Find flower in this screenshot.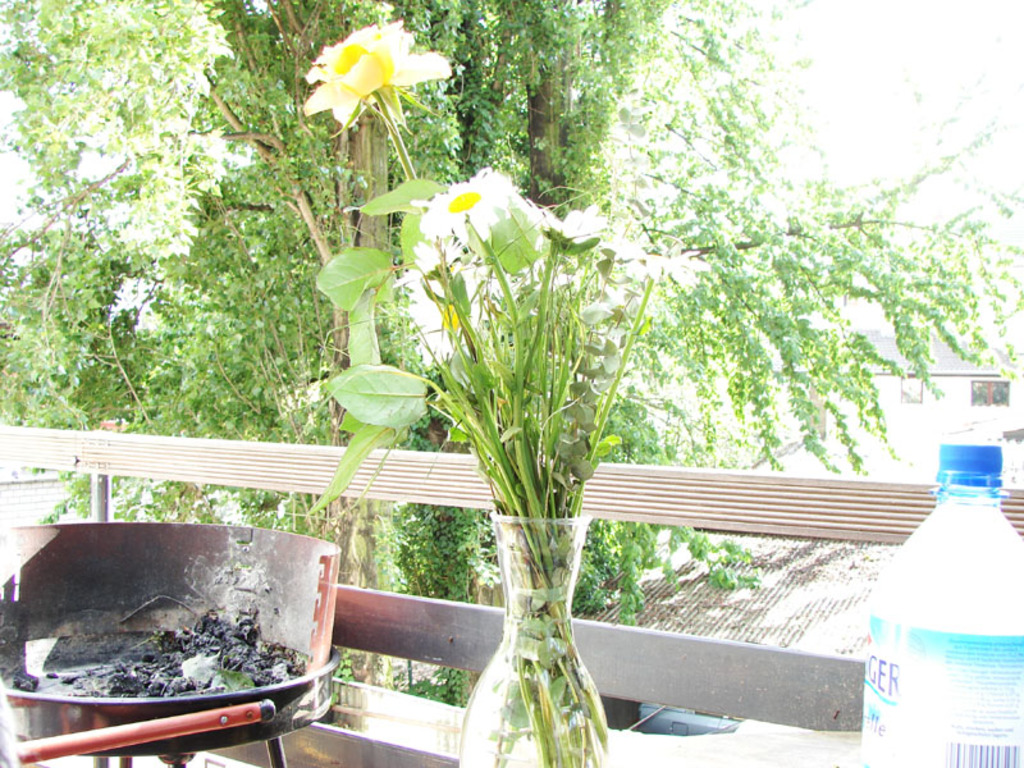
The bounding box for flower is detection(605, 237, 709, 297).
